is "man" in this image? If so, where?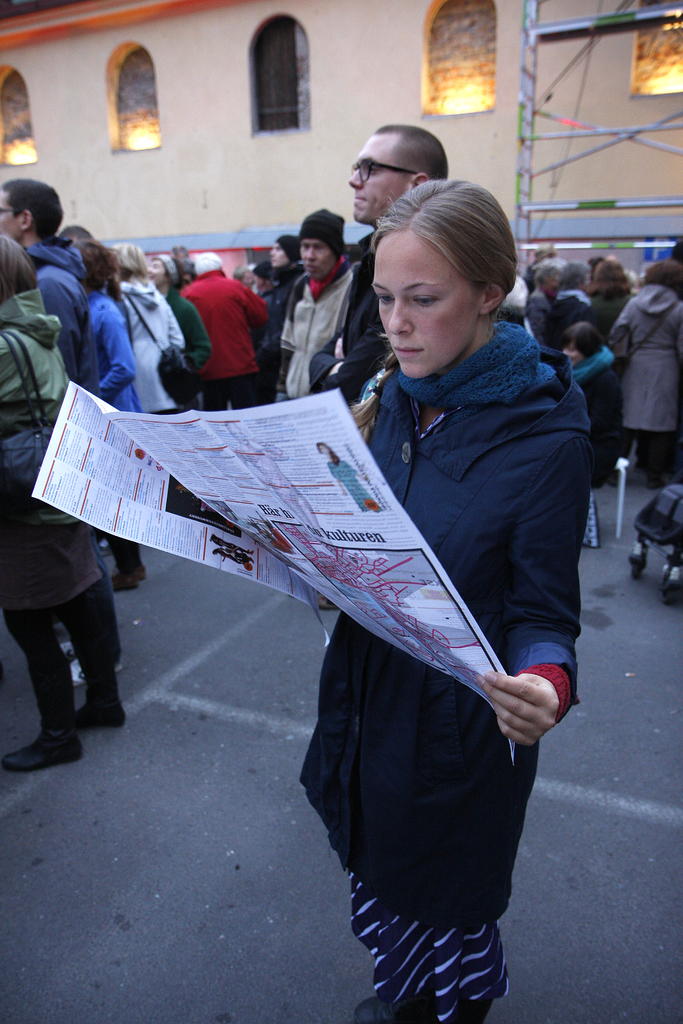
Yes, at 258, 228, 309, 336.
